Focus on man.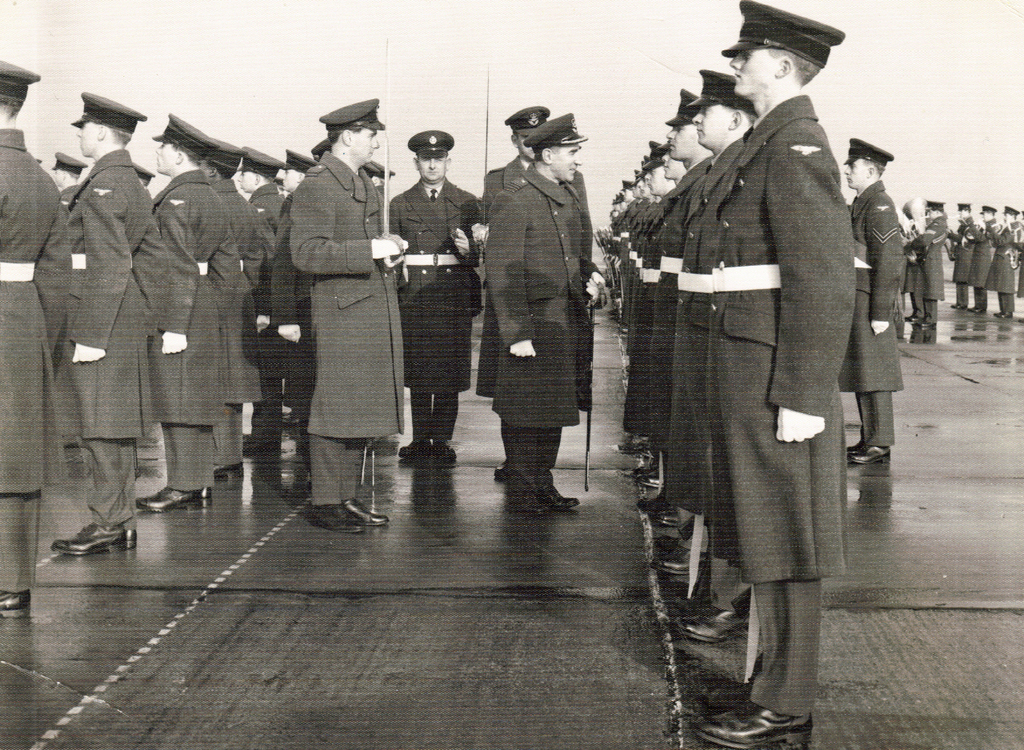
Focused at locate(280, 150, 319, 479).
